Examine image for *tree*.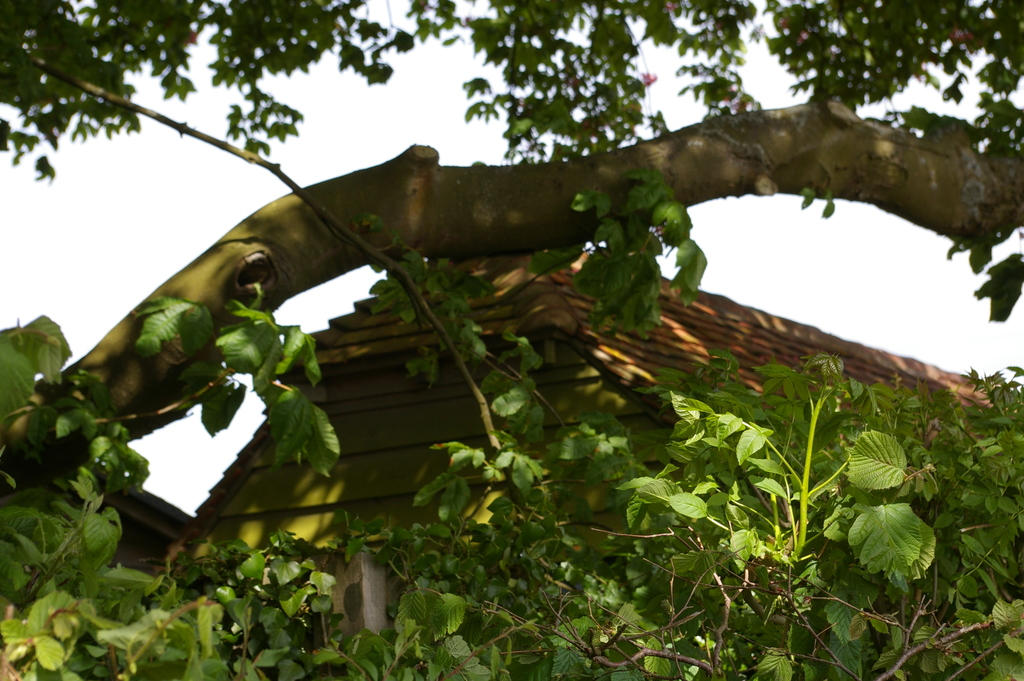
Examination result: left=0, top=0, right=1023, bottom=493.
